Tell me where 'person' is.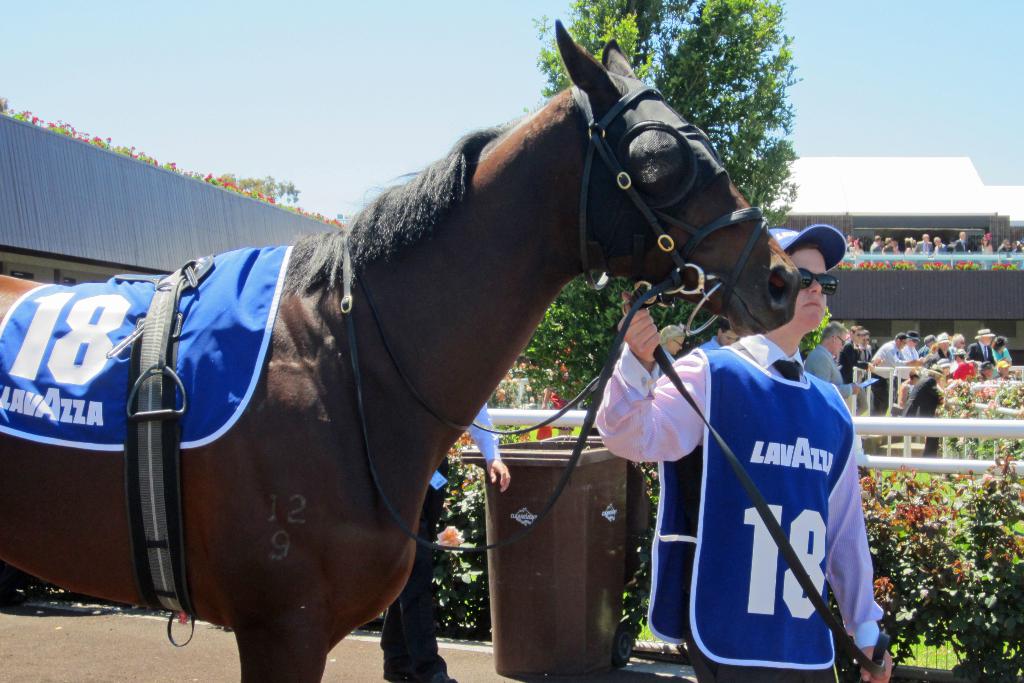
'person' is at Rect(625, 226, 877, 682).
